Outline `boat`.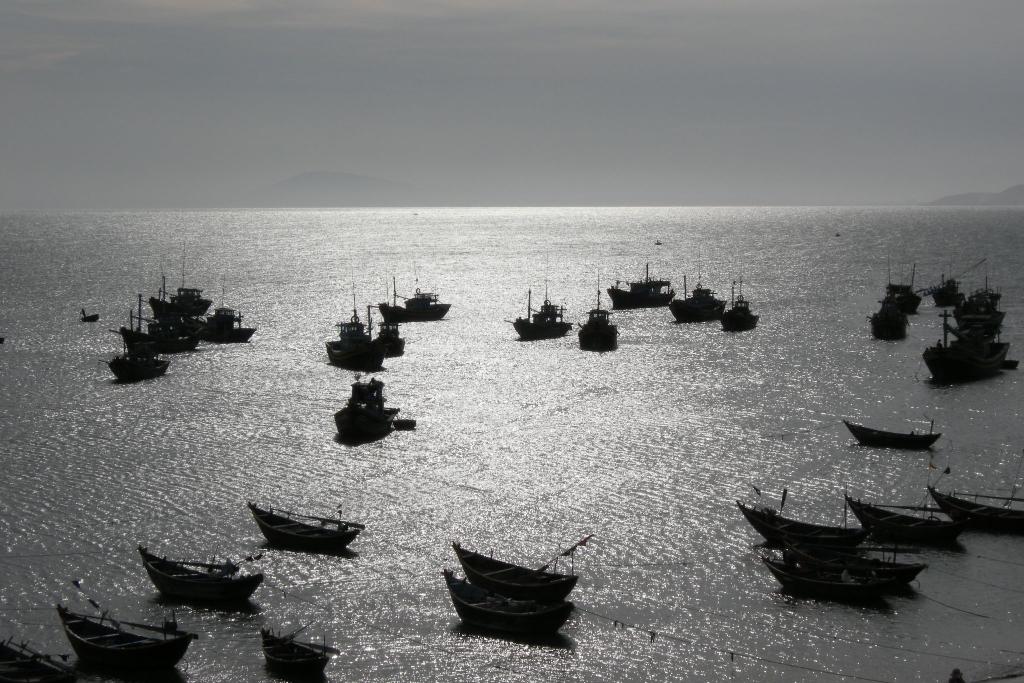
Outline: select_region(844, 497, 964, 548).
